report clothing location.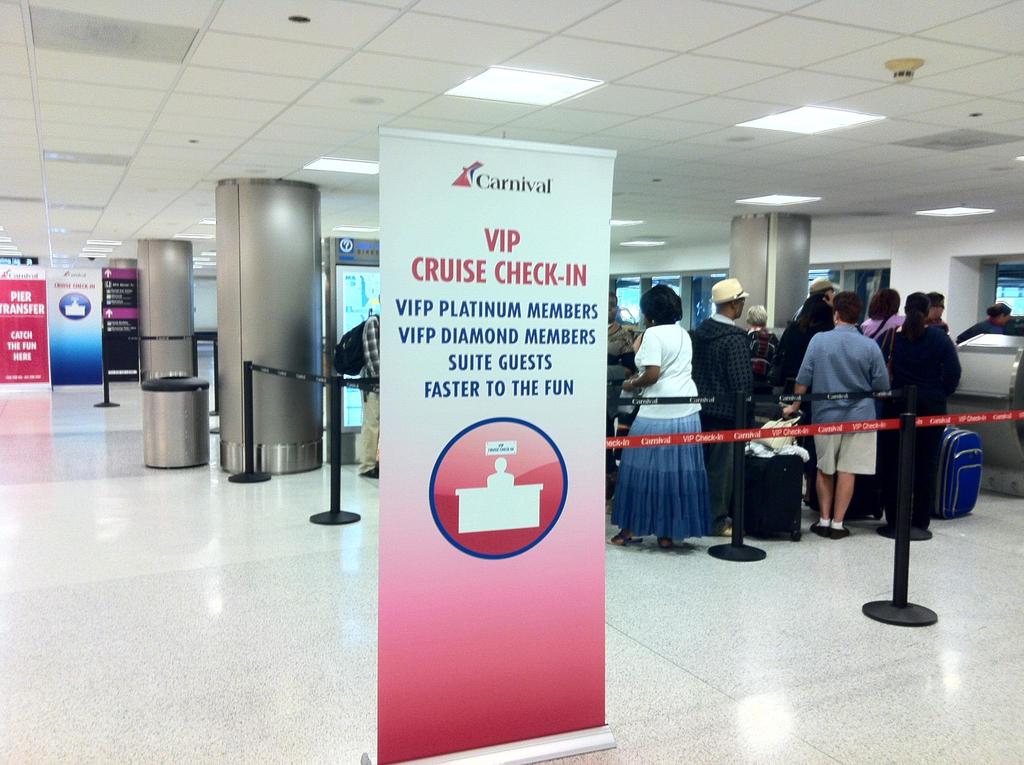
Report: detection(358, 315, 380, 474).
